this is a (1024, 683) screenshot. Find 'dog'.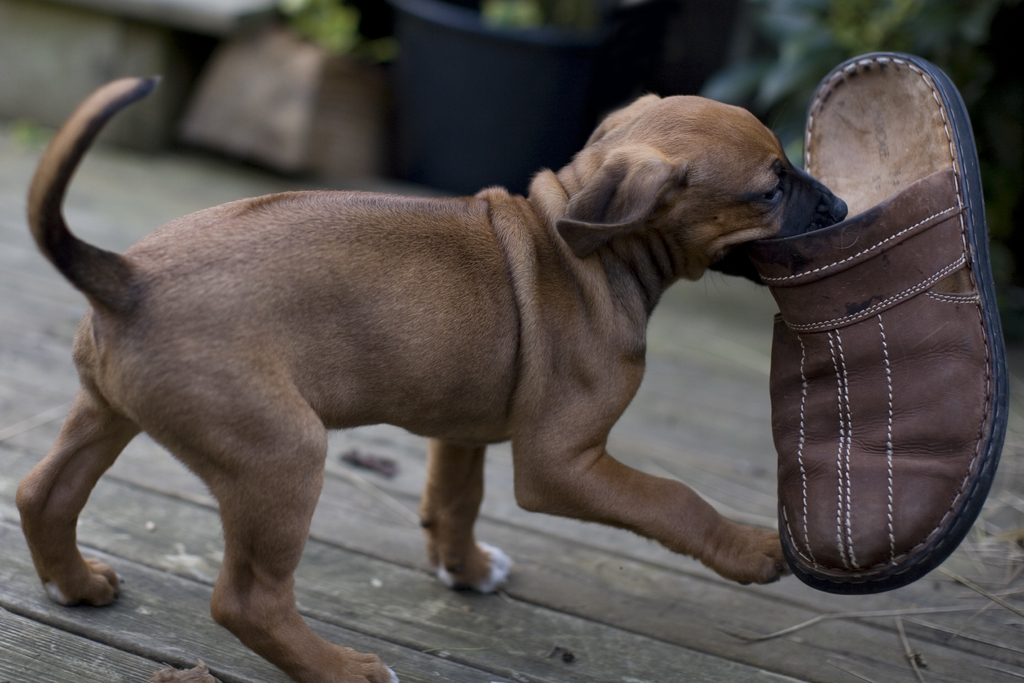
Bounding box: detection(16, 71, 847, 682).
